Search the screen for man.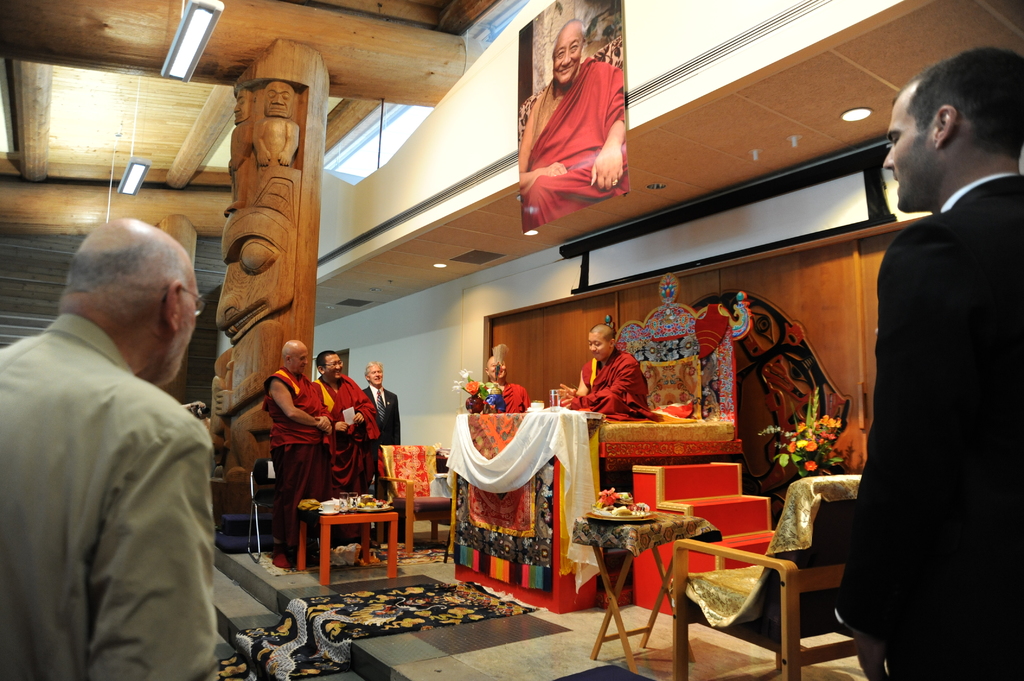
Found at 831, 46, 1023, 680.
